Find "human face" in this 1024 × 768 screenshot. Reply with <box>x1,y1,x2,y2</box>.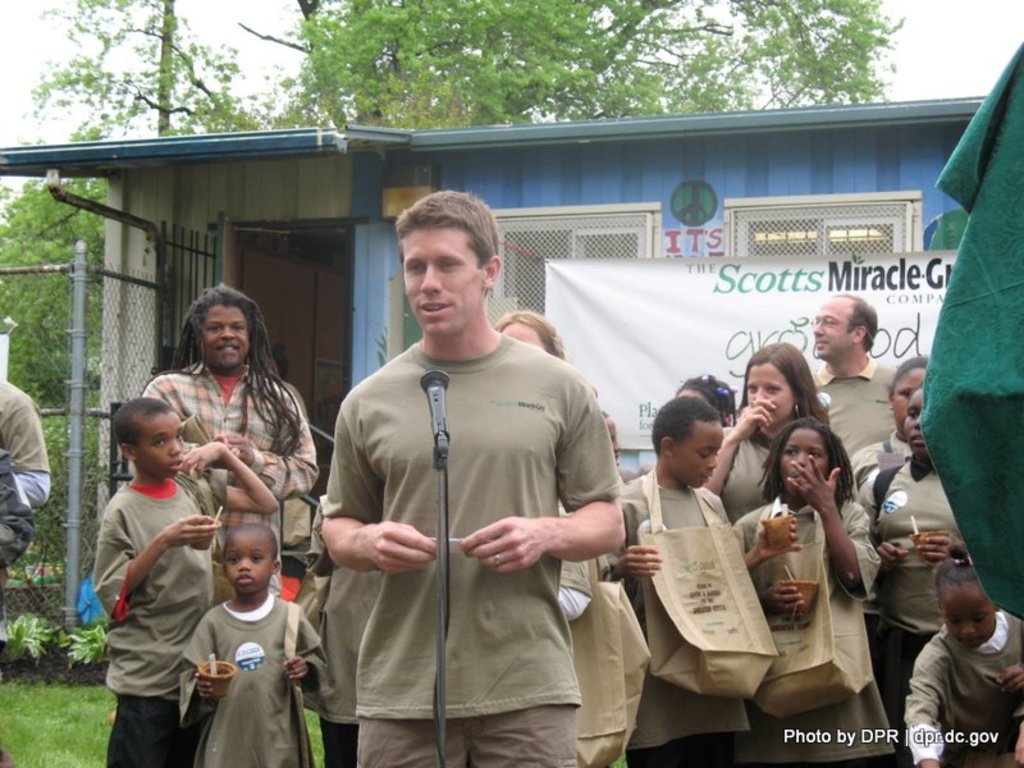
<box>132,407,184,481</box>.
